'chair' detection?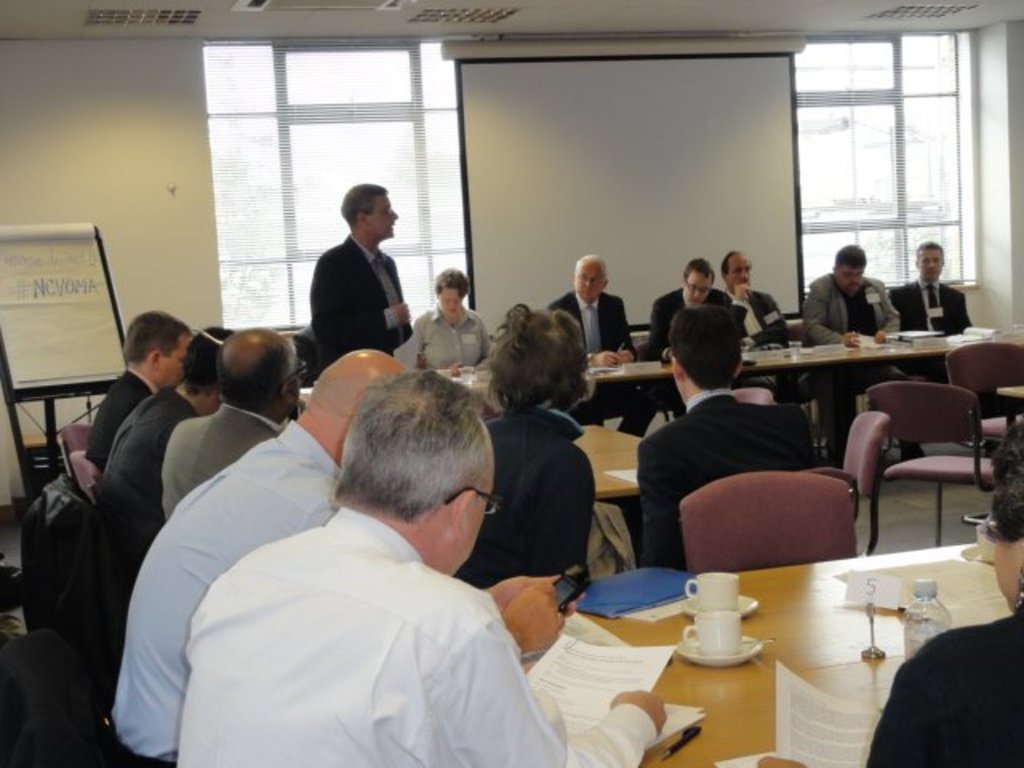
{"left": 64, "top": 448, "right": 104, "bottom": 517}
